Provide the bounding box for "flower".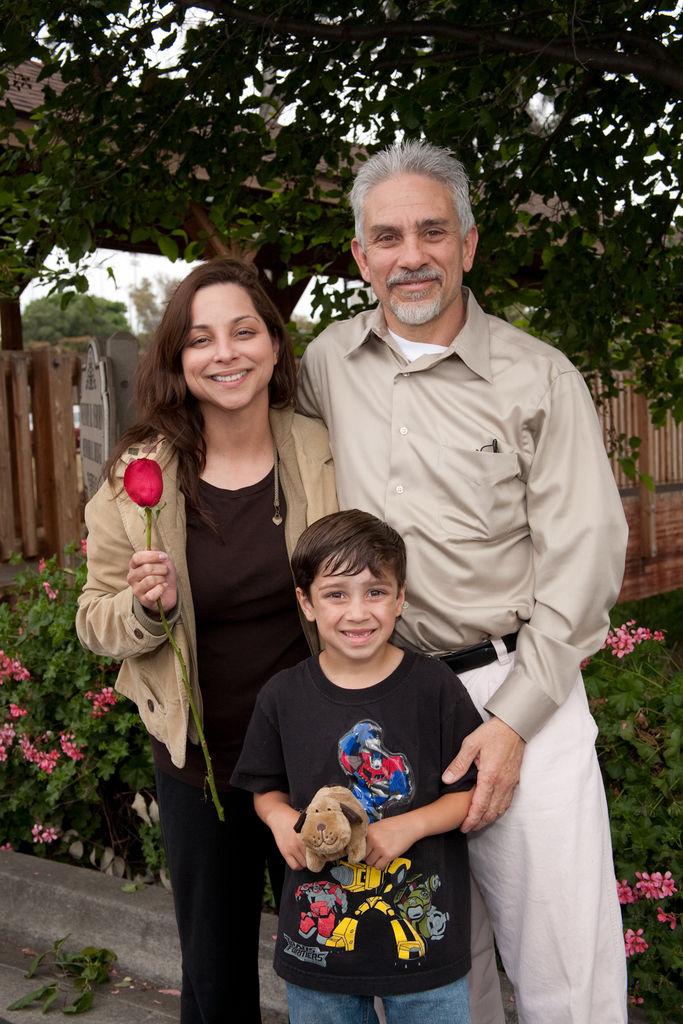
BBox(33, 829, 54, 844).
